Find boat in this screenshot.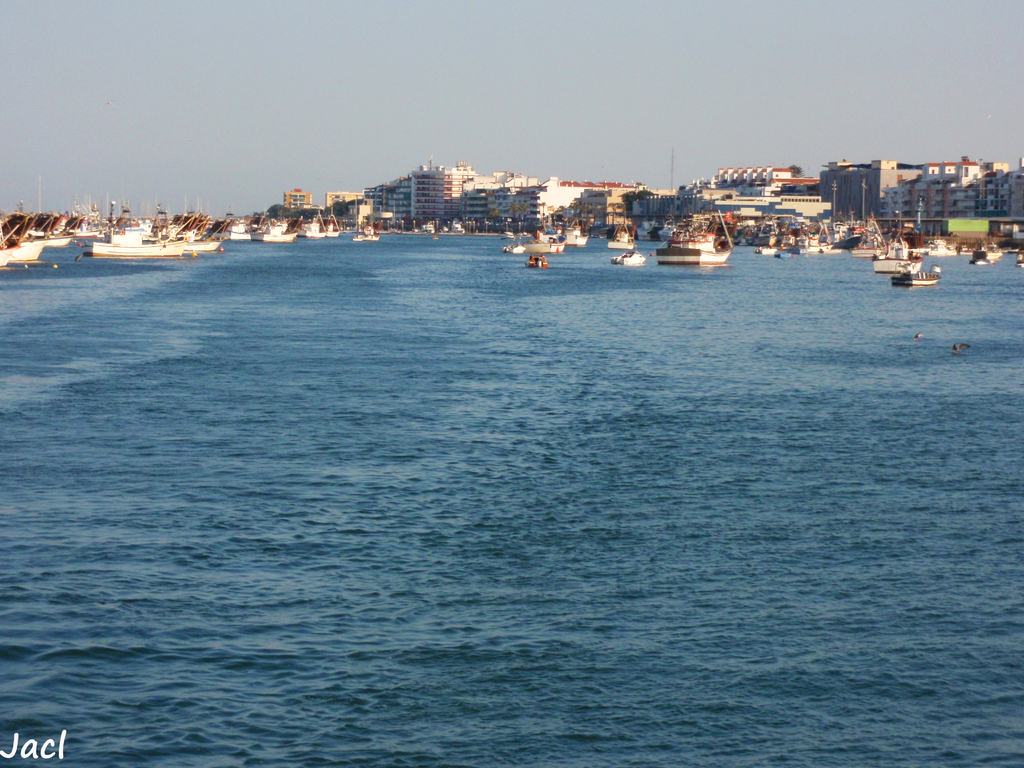
The bounding box for boat is {"left": 420, "top": 221, "right": 436, "bottom": 237}.
